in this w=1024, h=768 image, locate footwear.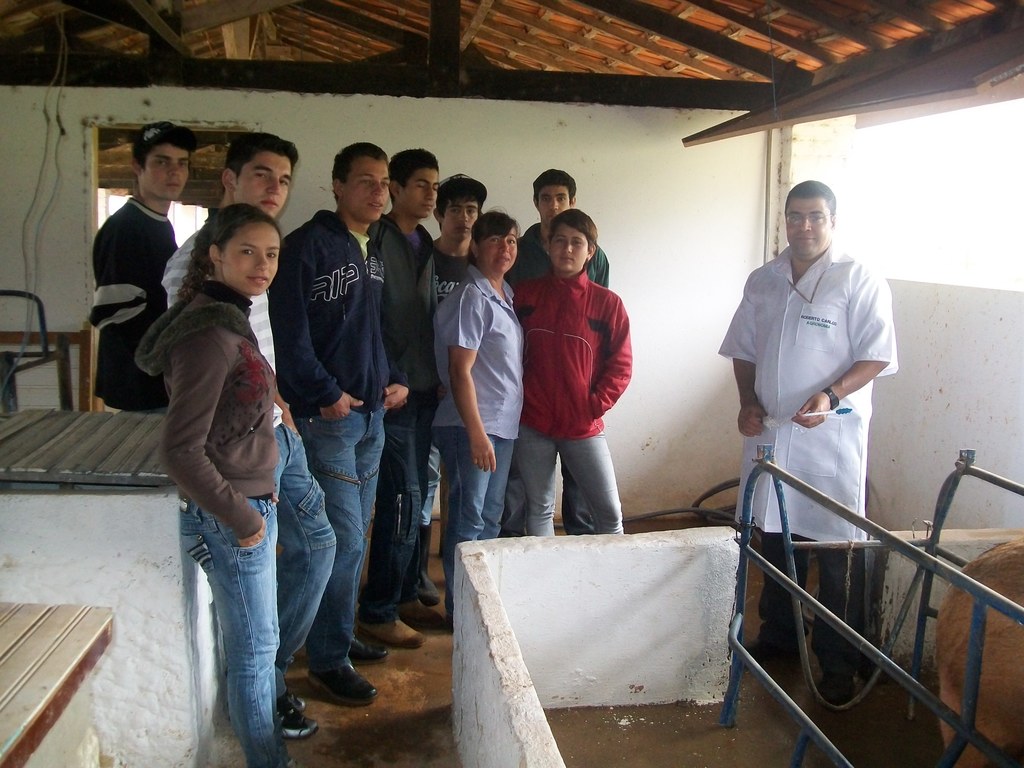
Bounding box: <bbox>313, 664, 378, 710</bbox>.
